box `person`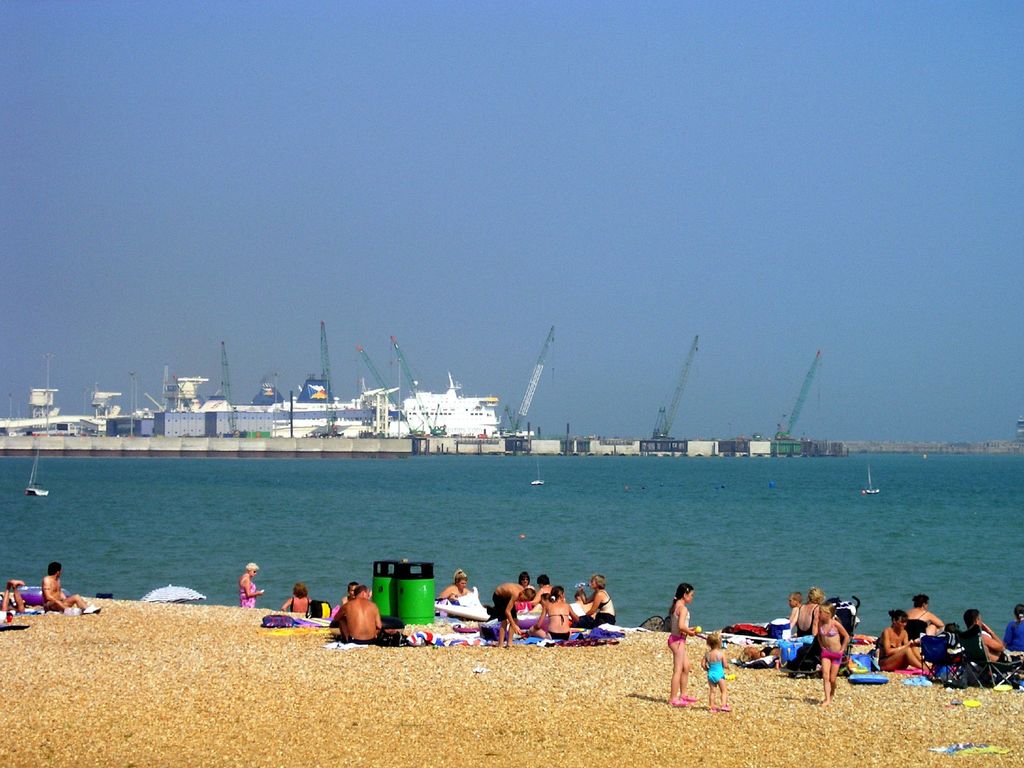
box(1002, 603, 1023, 652)
